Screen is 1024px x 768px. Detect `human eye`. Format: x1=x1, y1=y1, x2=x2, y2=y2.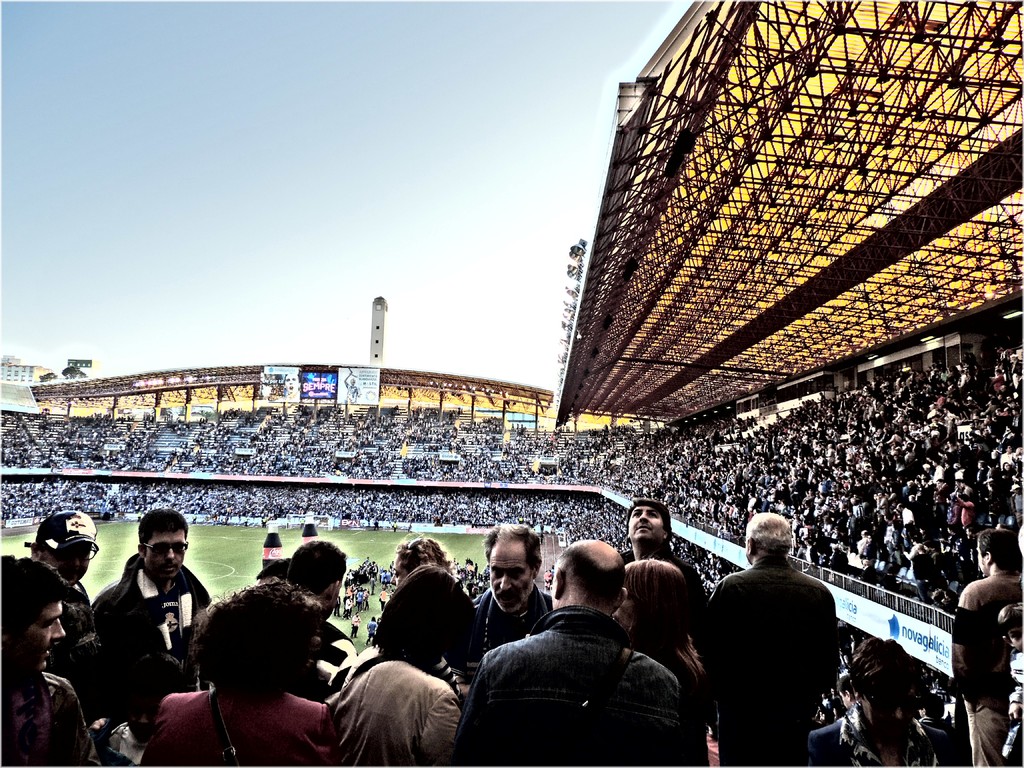
x1=648, y1=507, x2=660, y2=519.
